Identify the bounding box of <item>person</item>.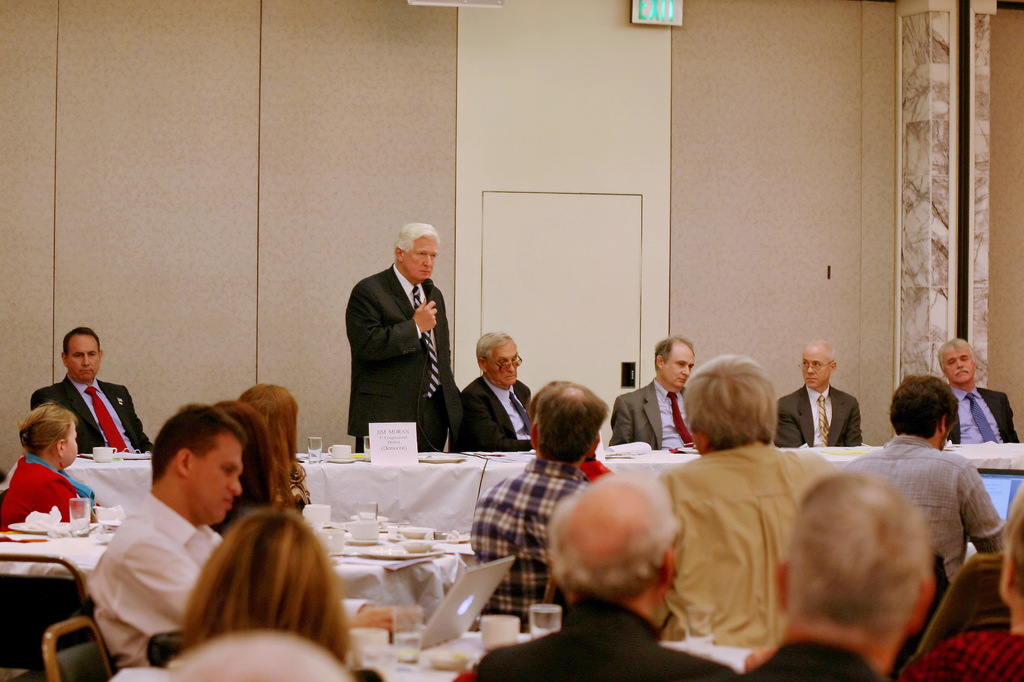
rect(470, 465, 739, 681).
